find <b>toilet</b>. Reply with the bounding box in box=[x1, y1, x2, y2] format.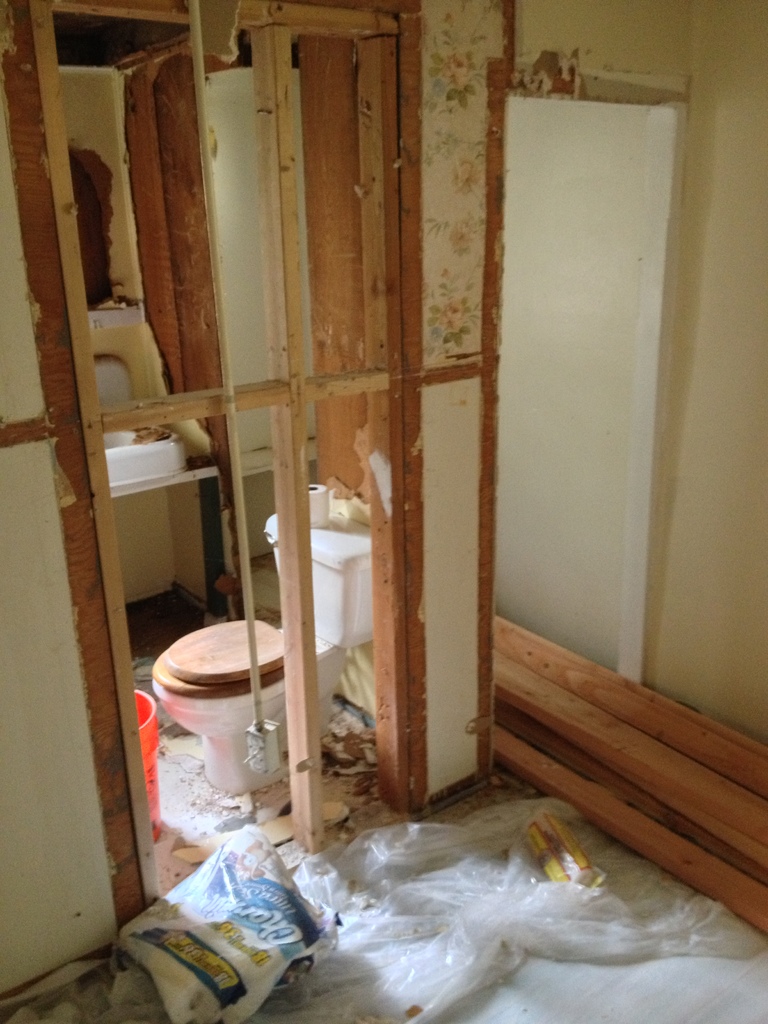
box=[151, 616, 368, 797].
